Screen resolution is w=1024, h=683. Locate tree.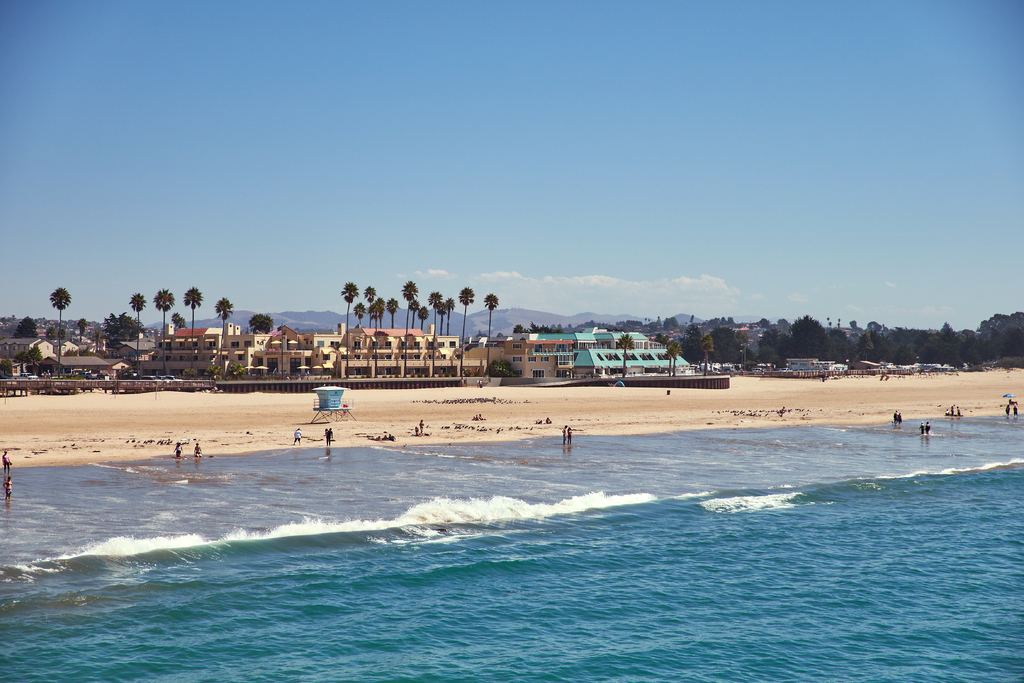
x1=428, y1=290, x2=442, y2=377.
